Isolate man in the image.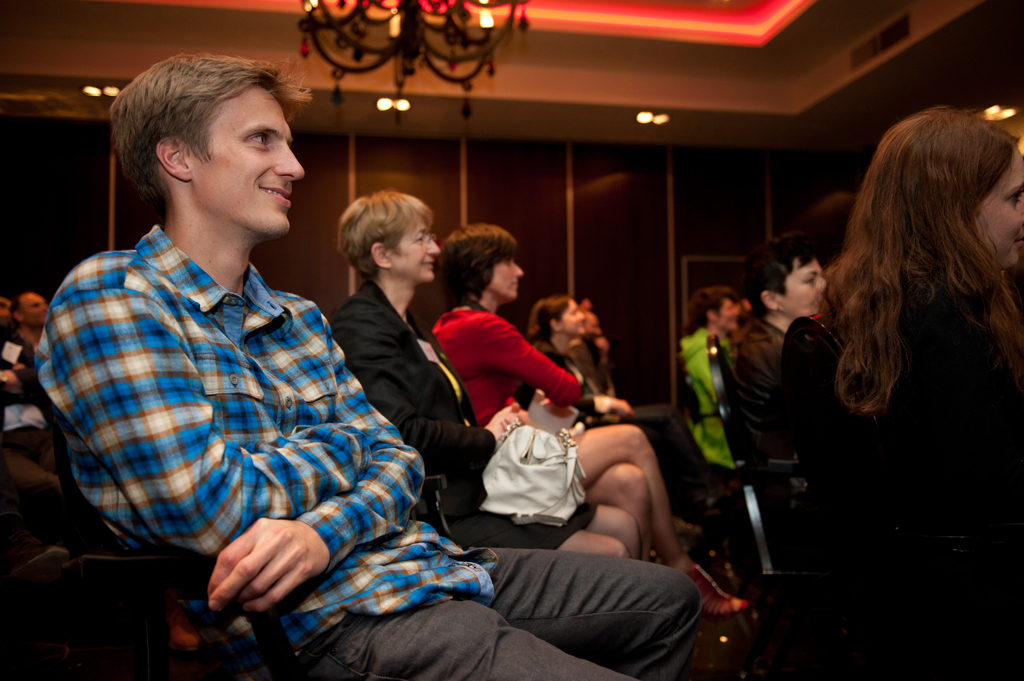
Isolated region: rect(29, 49, 706, 680).
